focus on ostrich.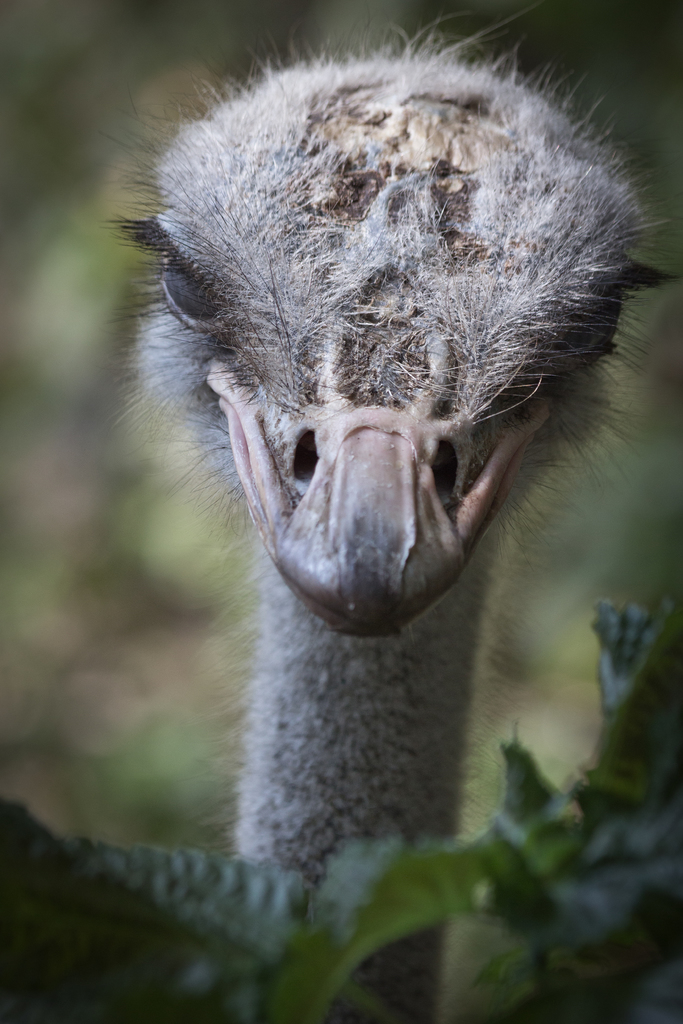
Focused at BBox(121, 36, 657, 1014).
